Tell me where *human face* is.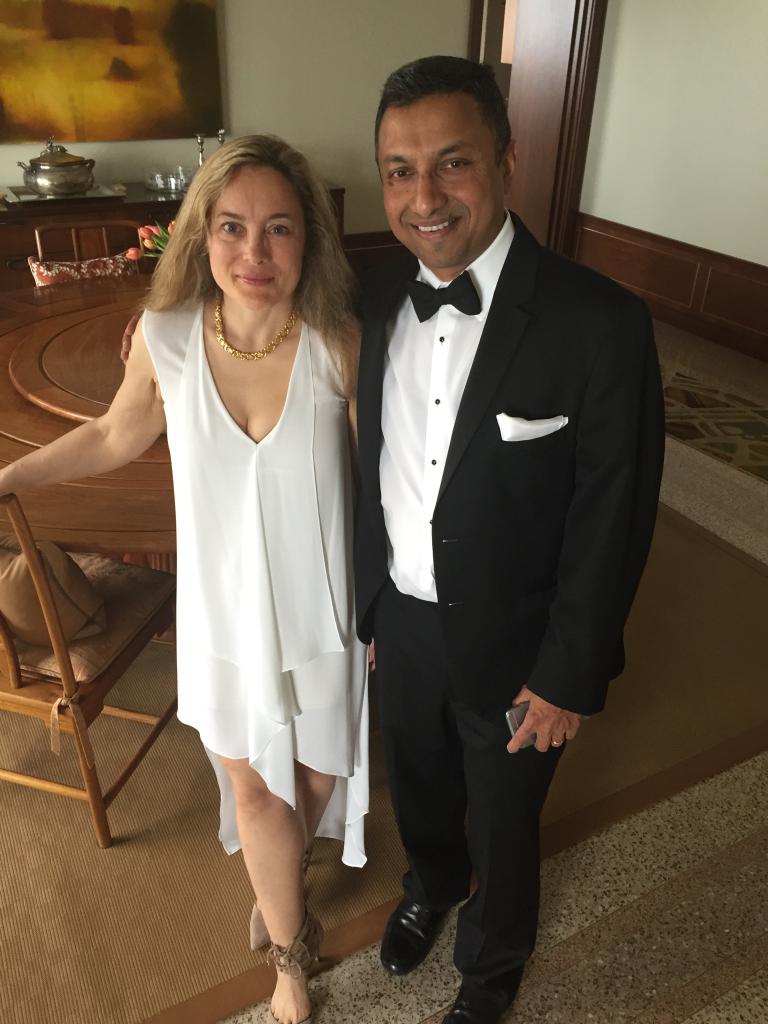
*human face* is at {"x1": 376, "y1": 92, "x2": 495, "y2": 265}.
